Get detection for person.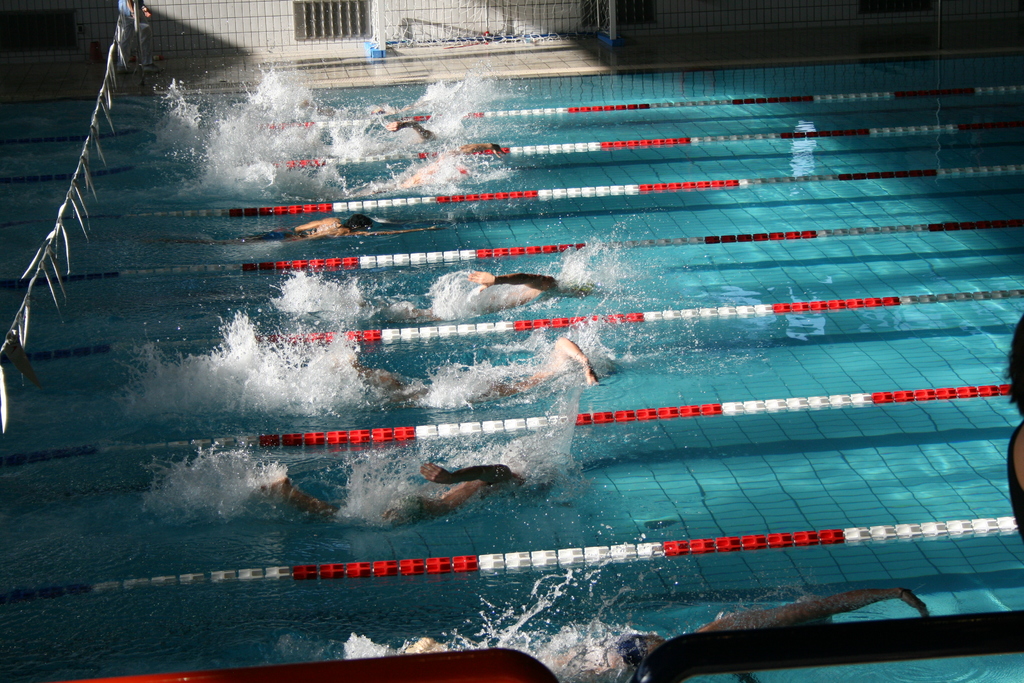
Detection: bbox(351, 275, 561, 323).
